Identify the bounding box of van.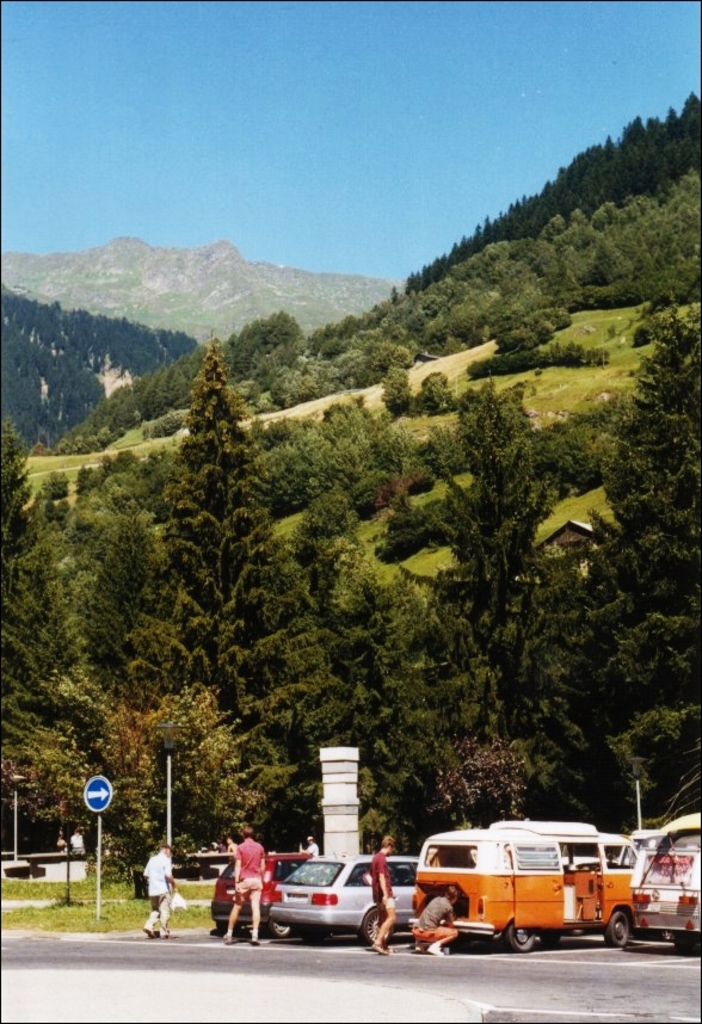
<box>409,818,644,951</box>.
